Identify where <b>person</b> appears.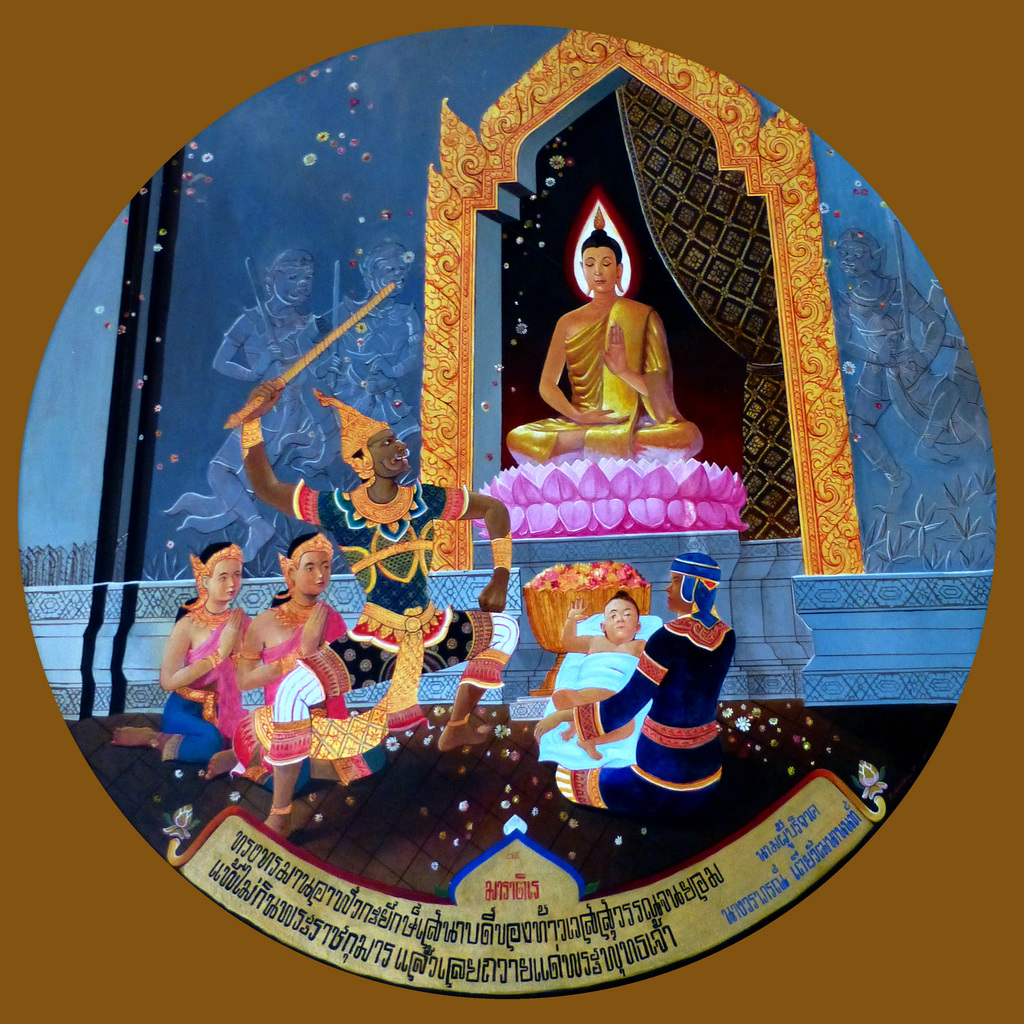
Appears at x1=102, y1=530, x2=249, y2=761.
